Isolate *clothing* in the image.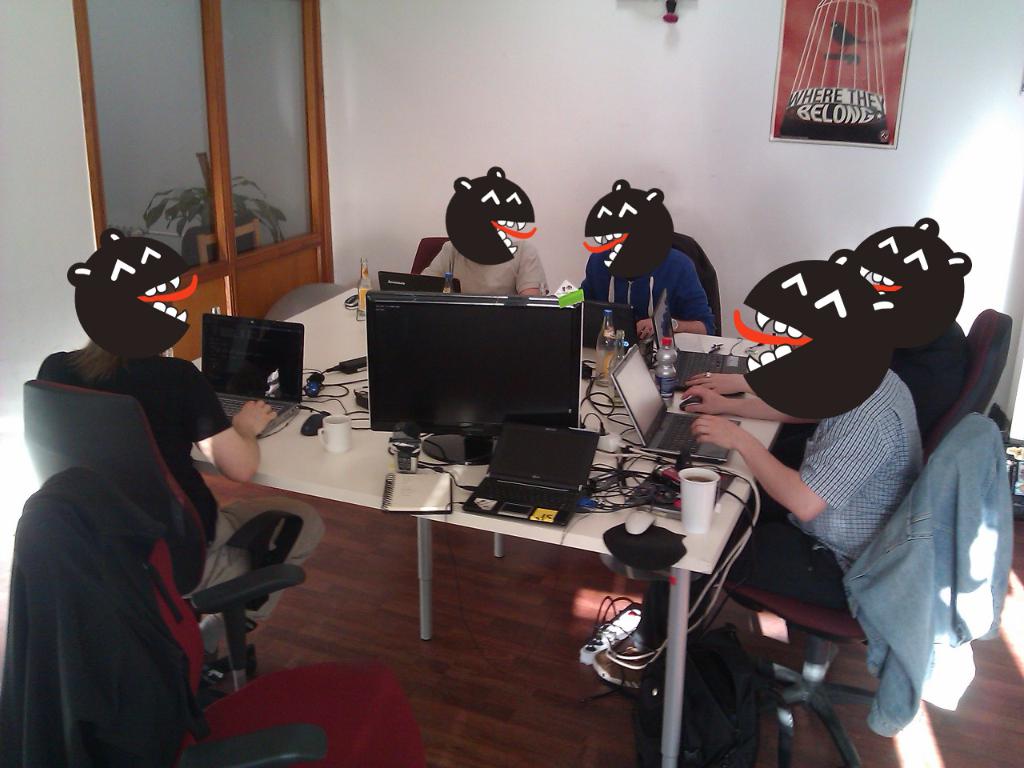
Isolated region: locate(842, 410, 1016, 742).
